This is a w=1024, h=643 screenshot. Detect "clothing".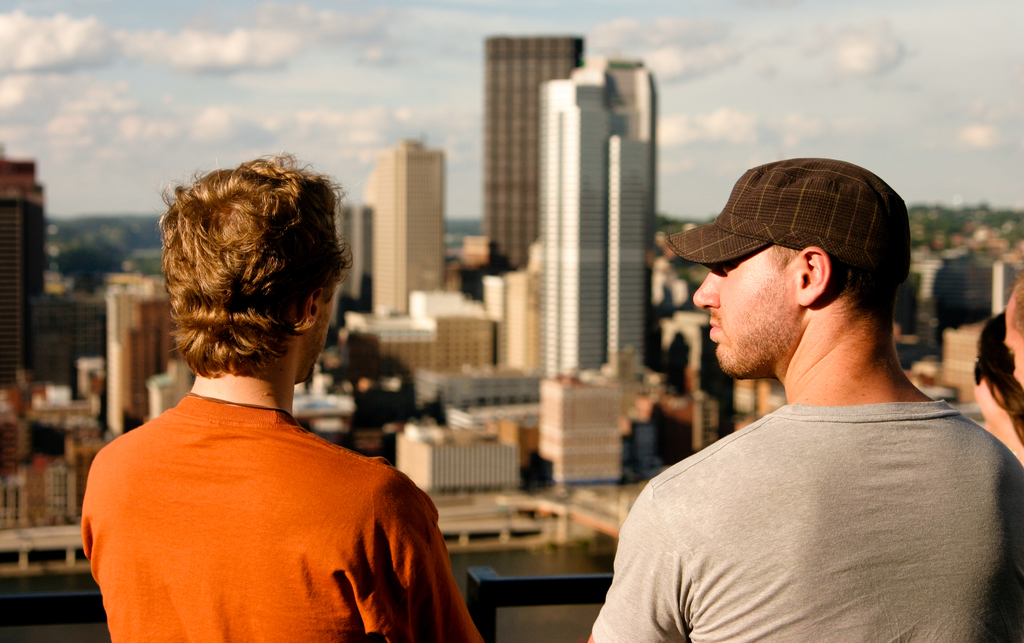
x1=590, y1=400, x2=1023, y2=642.
